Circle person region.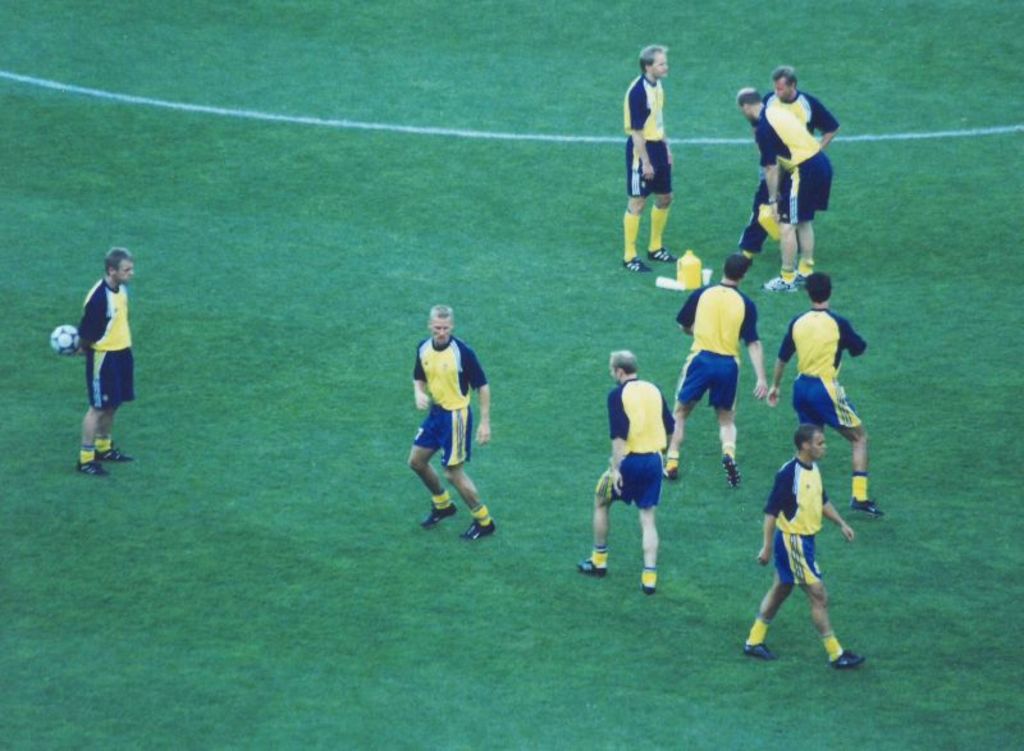
Region: (736, 83, 828, 299).
